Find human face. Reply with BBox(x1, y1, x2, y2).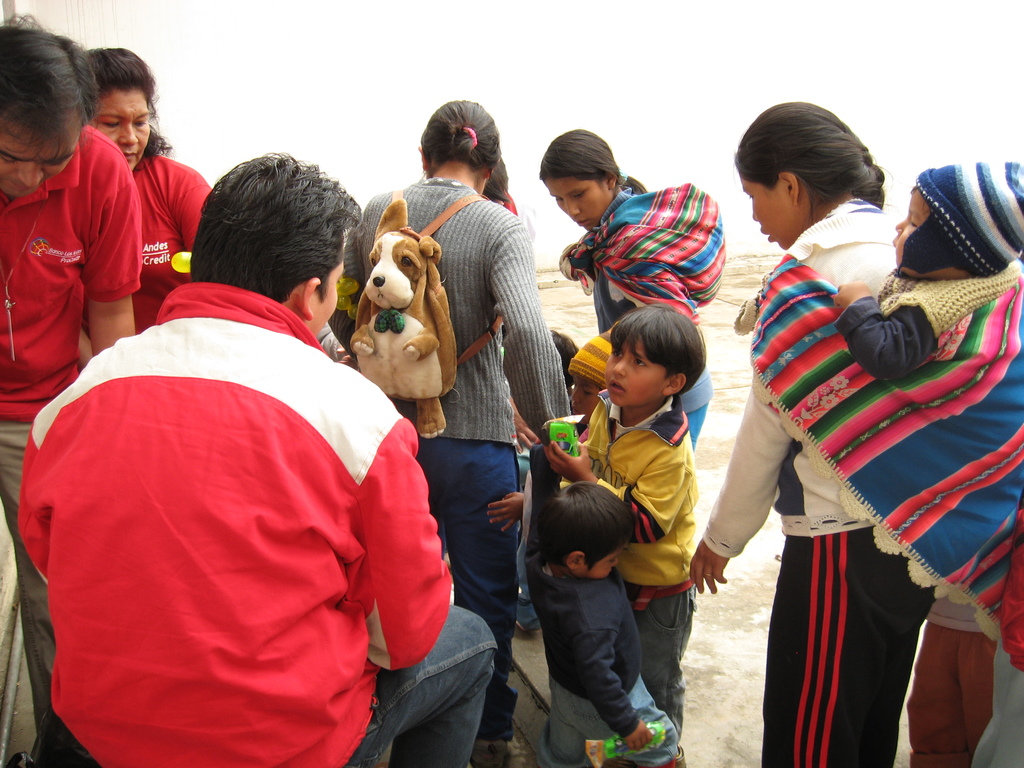
BBox(91, 95, 149, 175).
